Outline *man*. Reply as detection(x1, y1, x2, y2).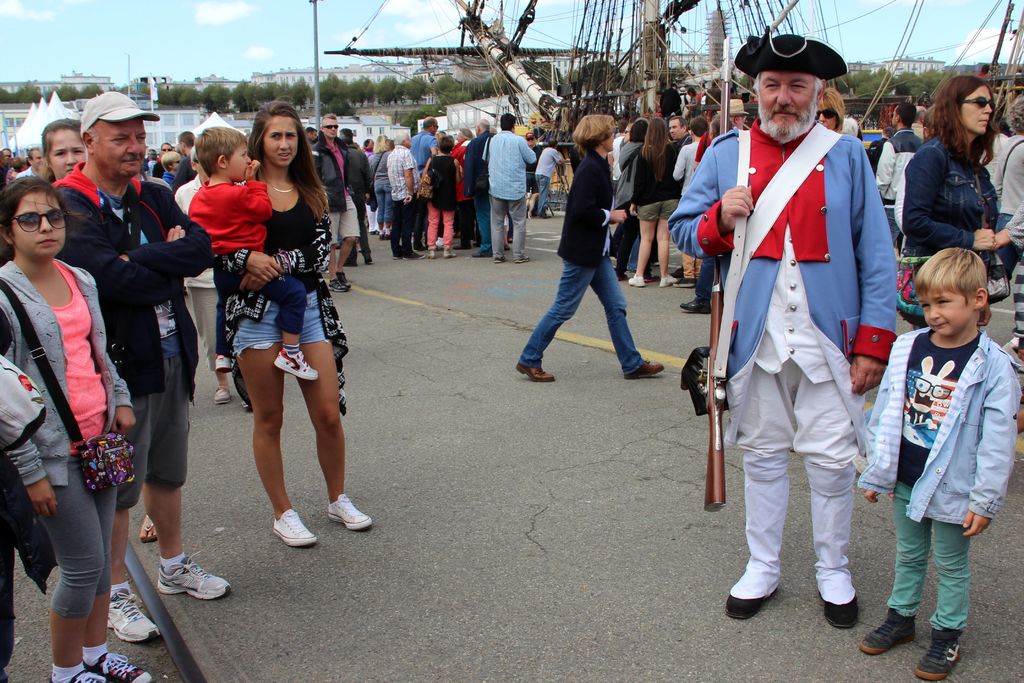
detection(673, 89, 753, 315).
